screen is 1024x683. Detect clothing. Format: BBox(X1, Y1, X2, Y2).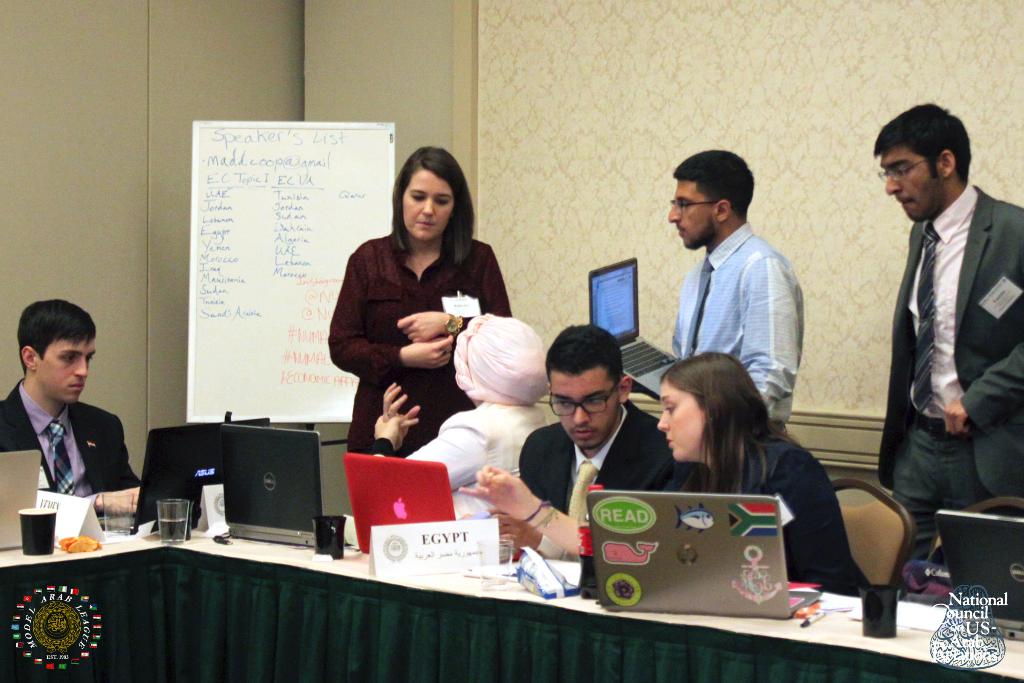
BBox(658, 424, 870, 593).
